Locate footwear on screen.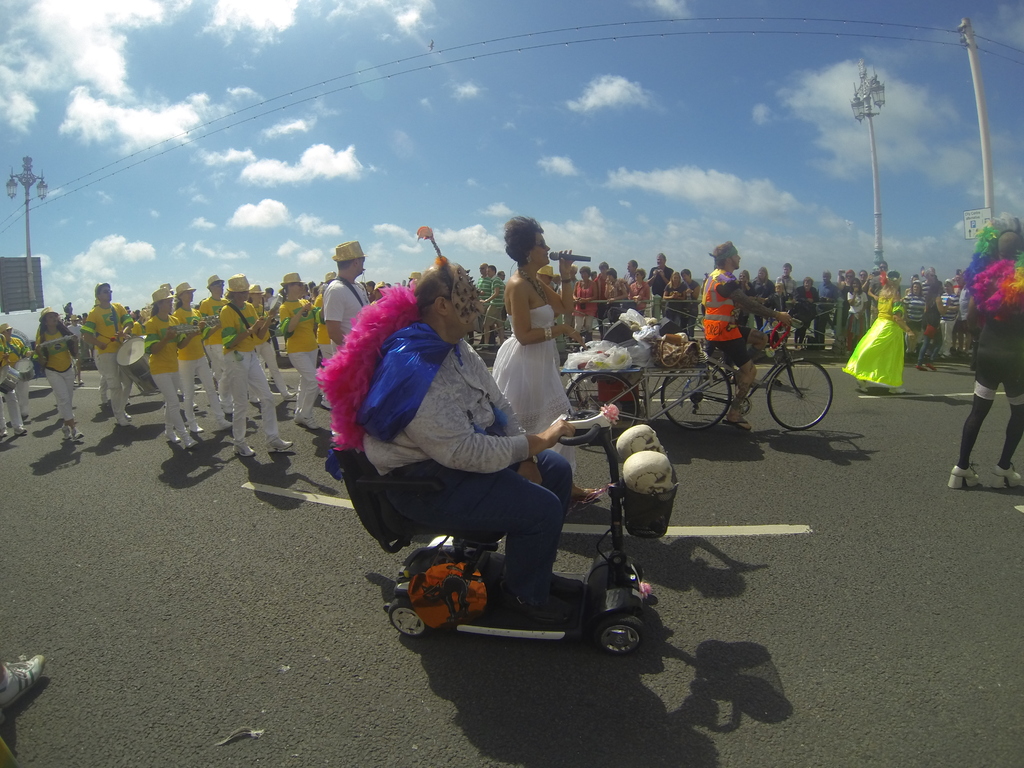
On screen at [left=888, top=385, right=910, bottom=395].
